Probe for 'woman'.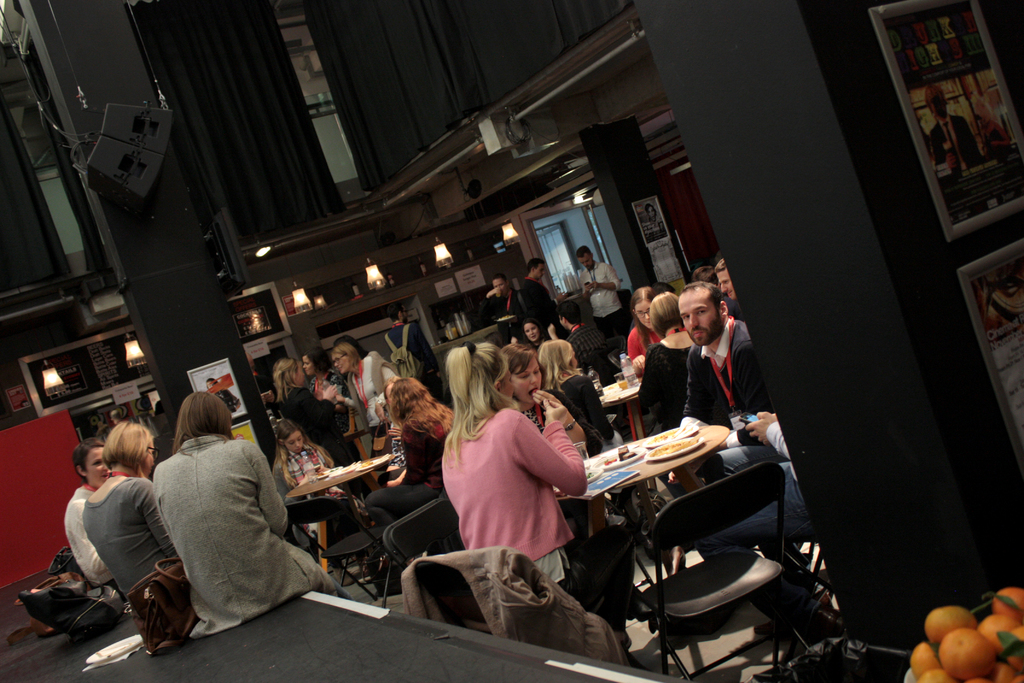
Probe result: <bbox>264, 354, 349, 467</bbox>.
